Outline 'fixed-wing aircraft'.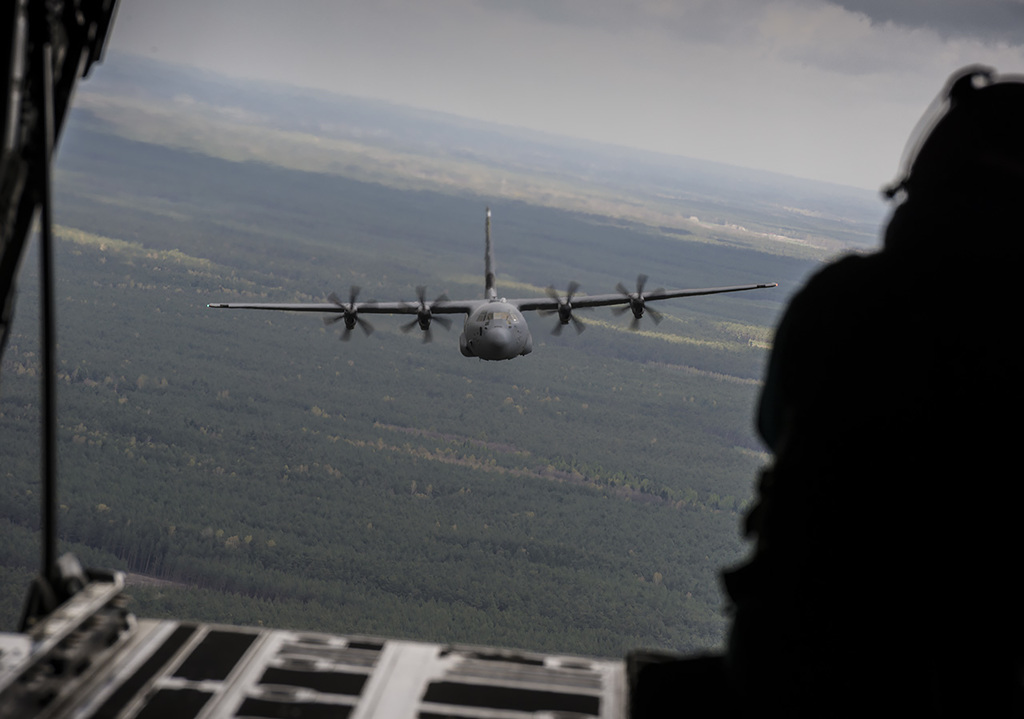
Outline: x1=206, y1=200, x2=786, y2=366.
